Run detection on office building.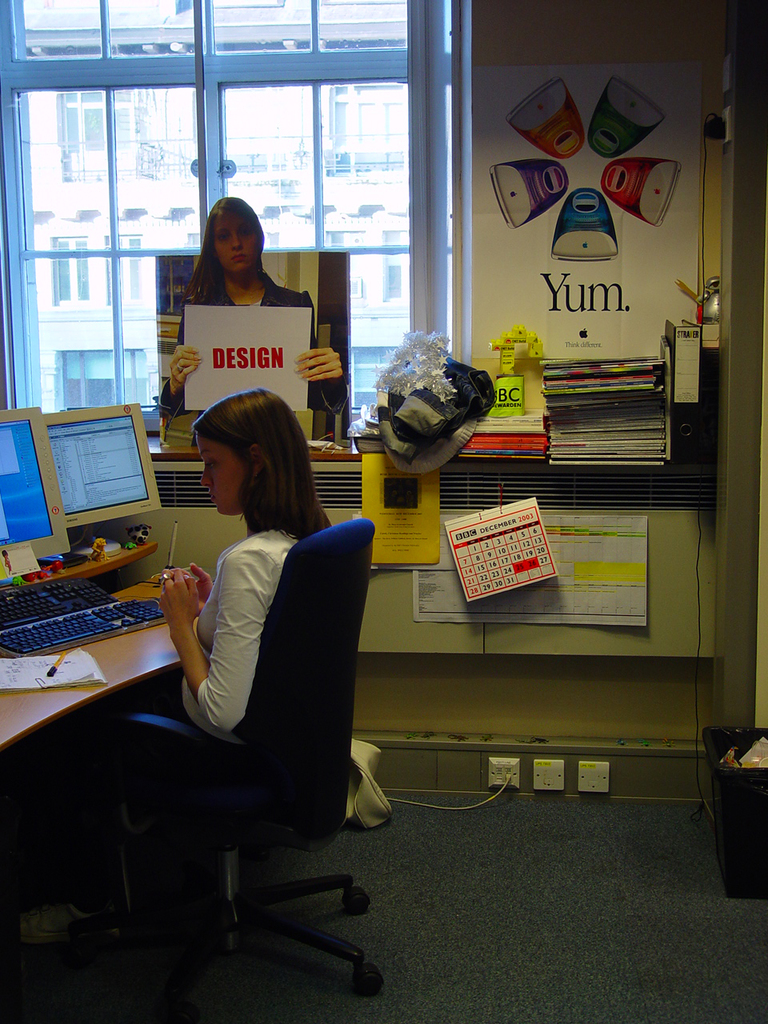
Result: bbox=[11, 16, 634, 1011].
